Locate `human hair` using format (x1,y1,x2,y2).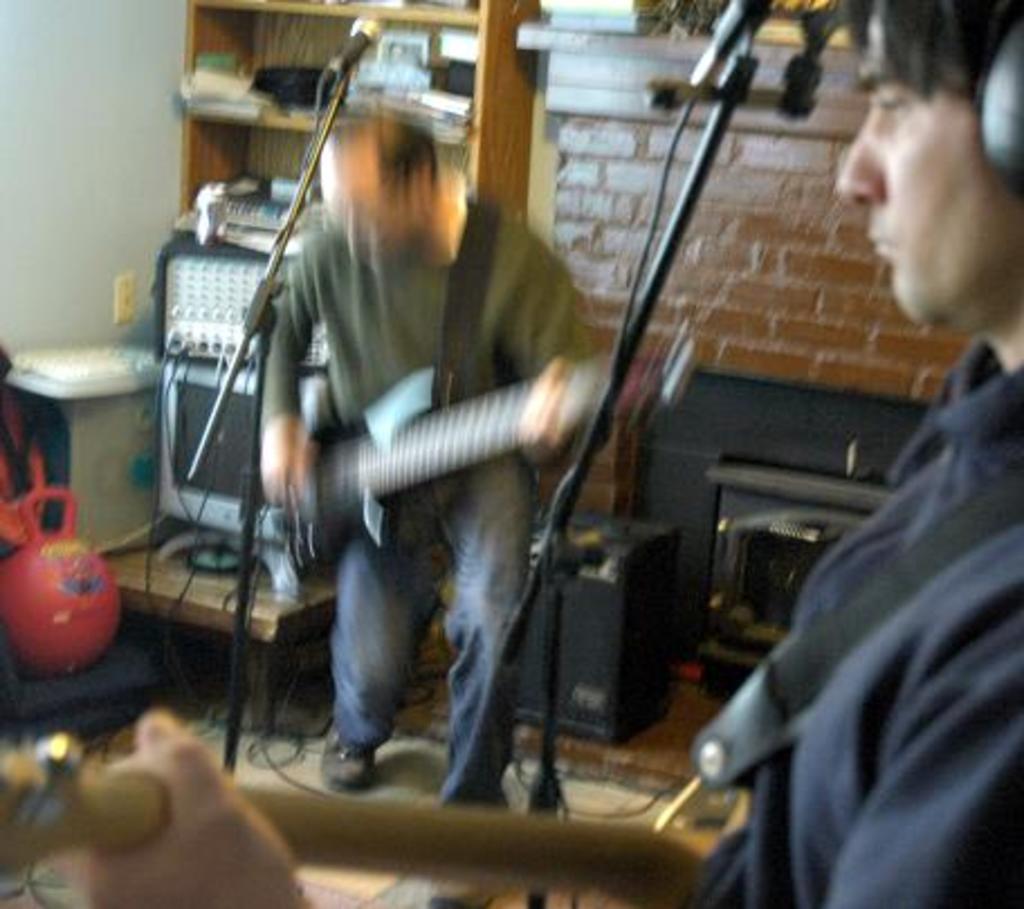
(332,121,460,231).
